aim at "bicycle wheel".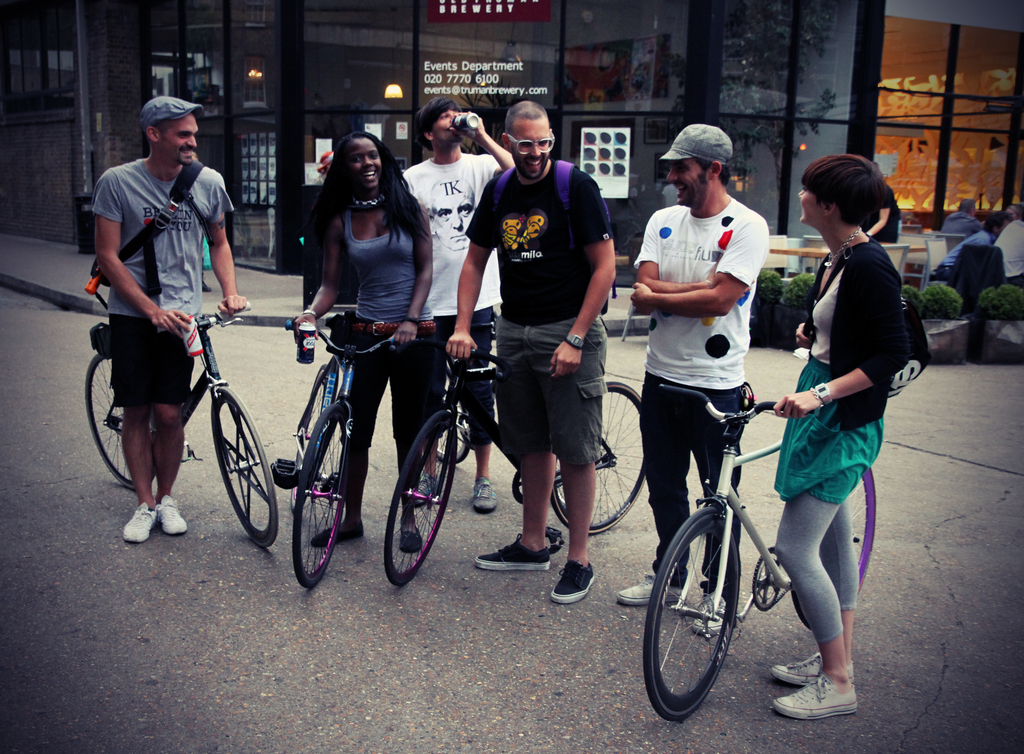
Aimed at {"x1": 646, "y1": 501, "x2": 744, "y2": 727}.
